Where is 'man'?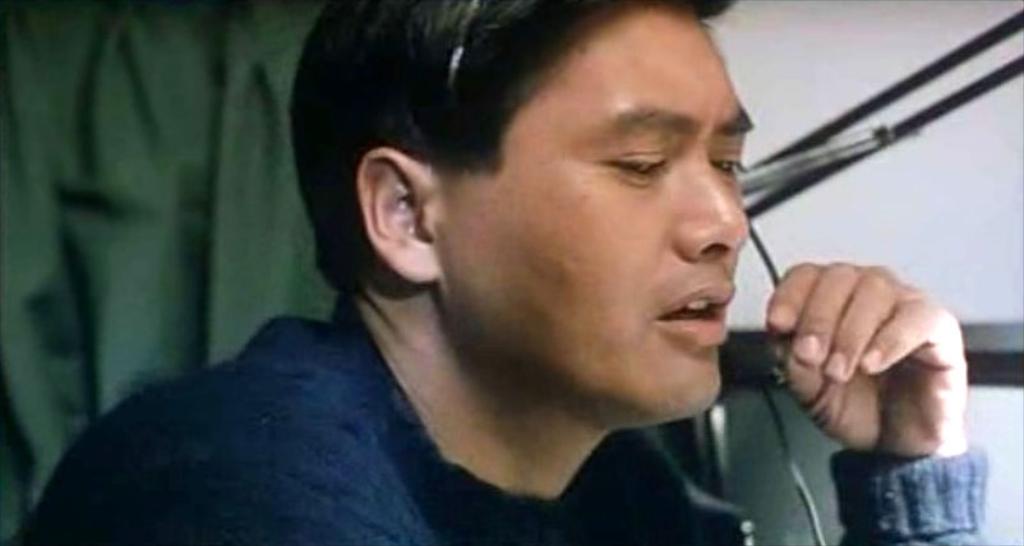
(left=45, top=22, right=886, bottom=533).
